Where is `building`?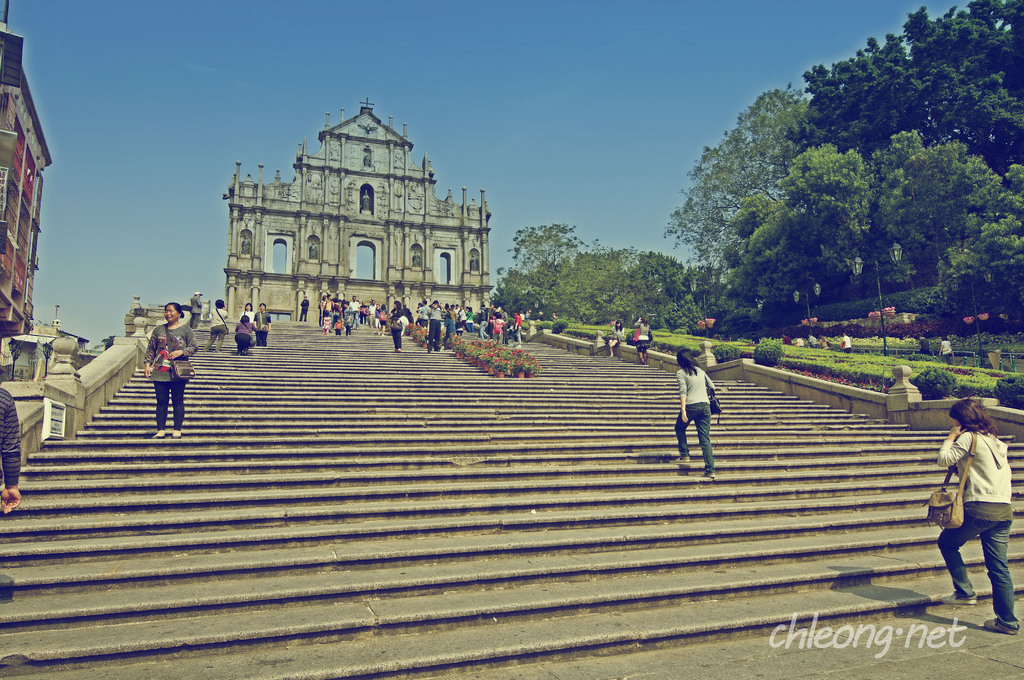
<bbox>0, 26, 48, 344</bbox>.
